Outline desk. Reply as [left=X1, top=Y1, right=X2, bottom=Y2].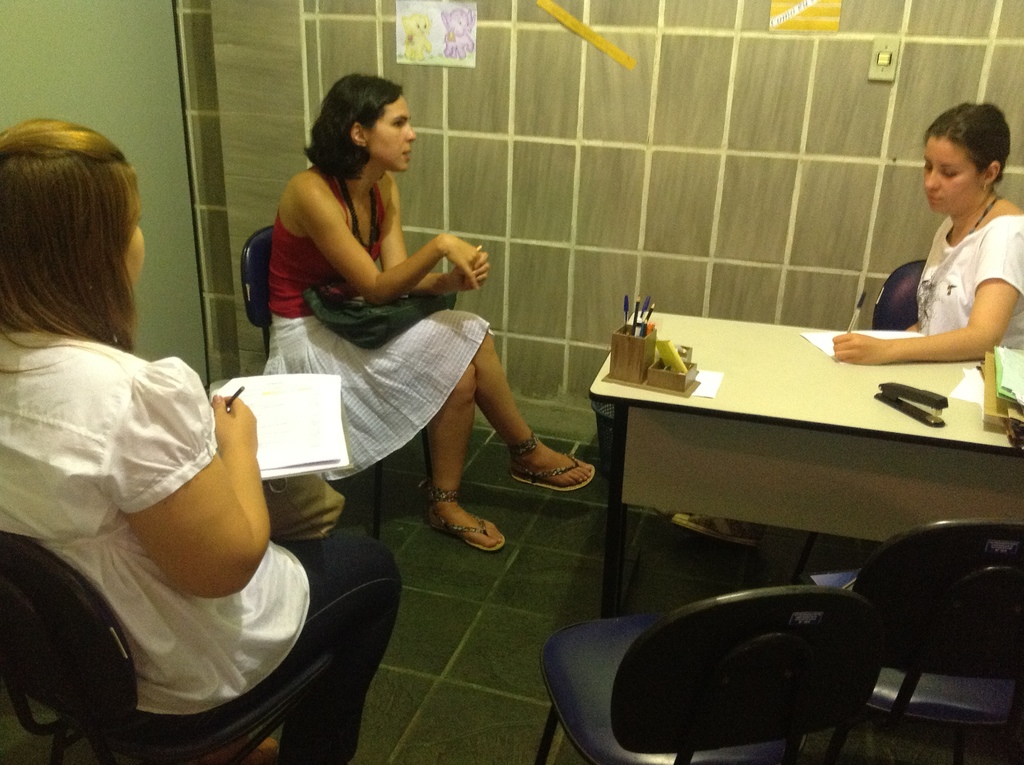
[left=589, top=250, right=988, bottom=605].
